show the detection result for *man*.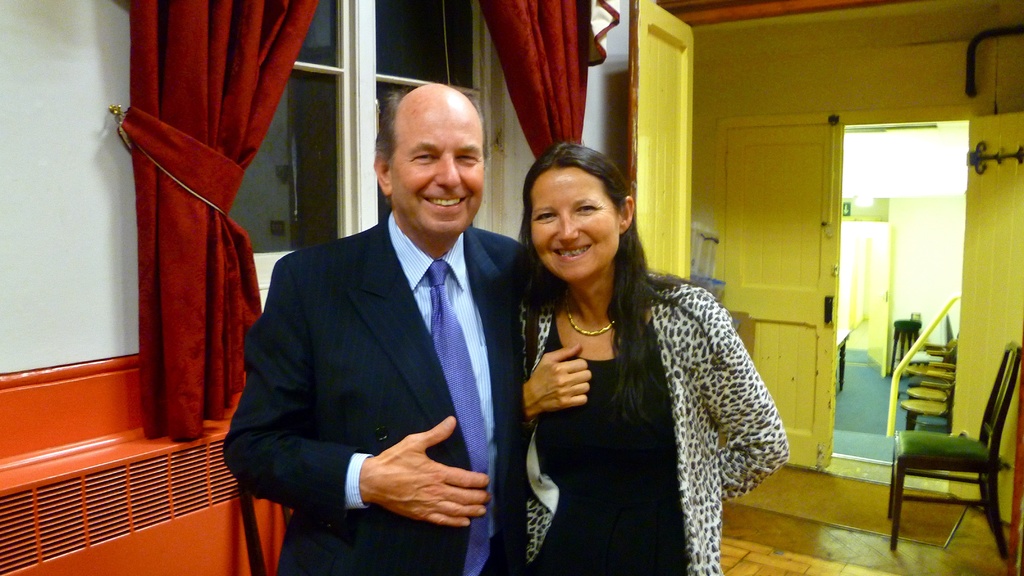
[207, 107, 478, 558].
